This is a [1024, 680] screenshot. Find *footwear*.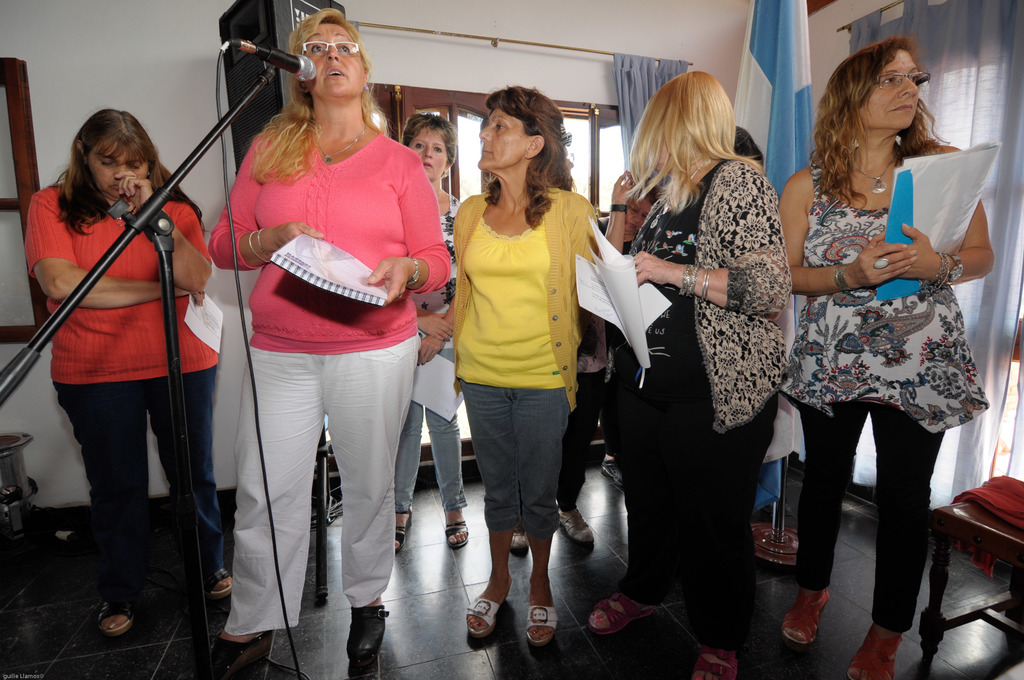
Bounding box: 777, 584, 836, 646.
